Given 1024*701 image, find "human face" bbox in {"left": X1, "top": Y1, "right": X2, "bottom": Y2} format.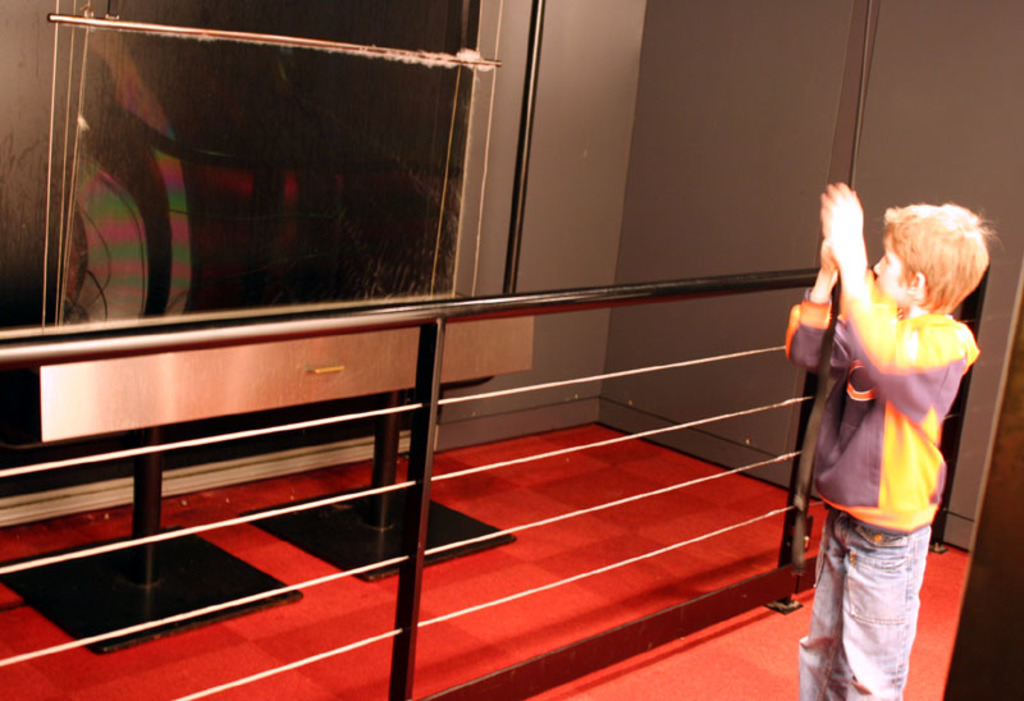
{"left": 870, "top": 230, "right": 914, "bottom": 308}.
